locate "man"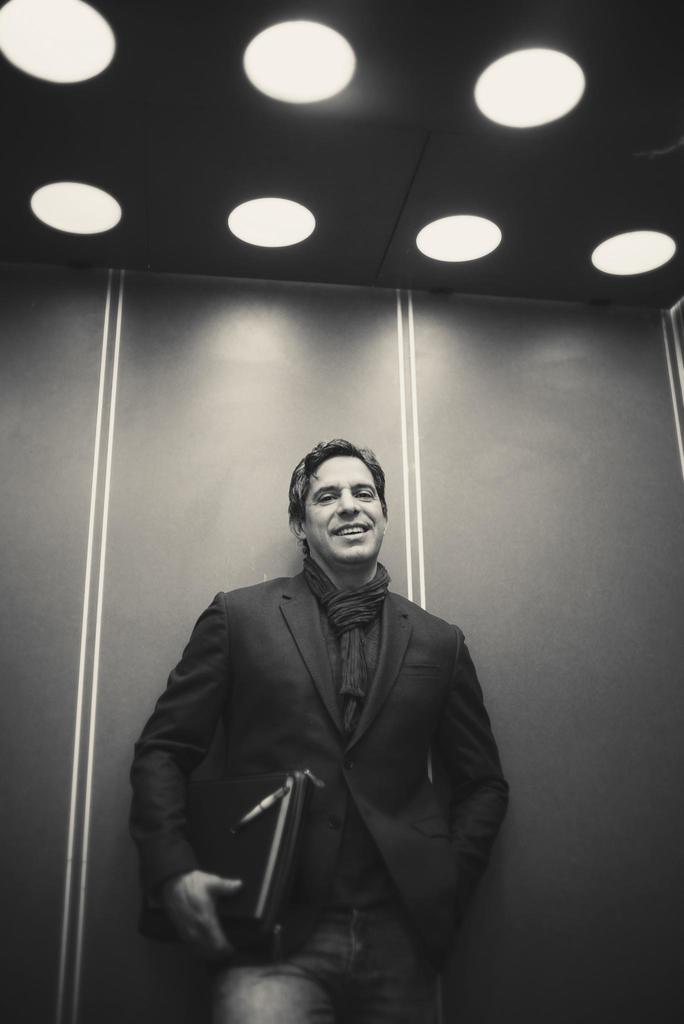
bbox=[134, 408, 521, 985]
